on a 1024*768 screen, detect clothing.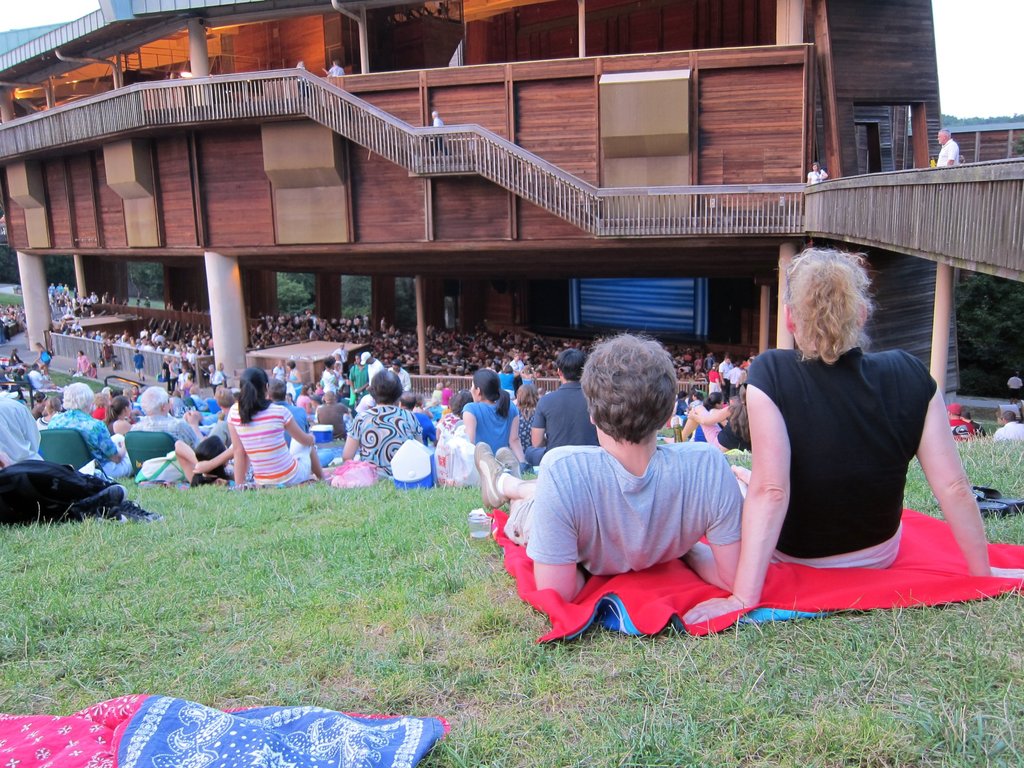
pyautogui.locateOnScreen(118, 413, 205, 456).
